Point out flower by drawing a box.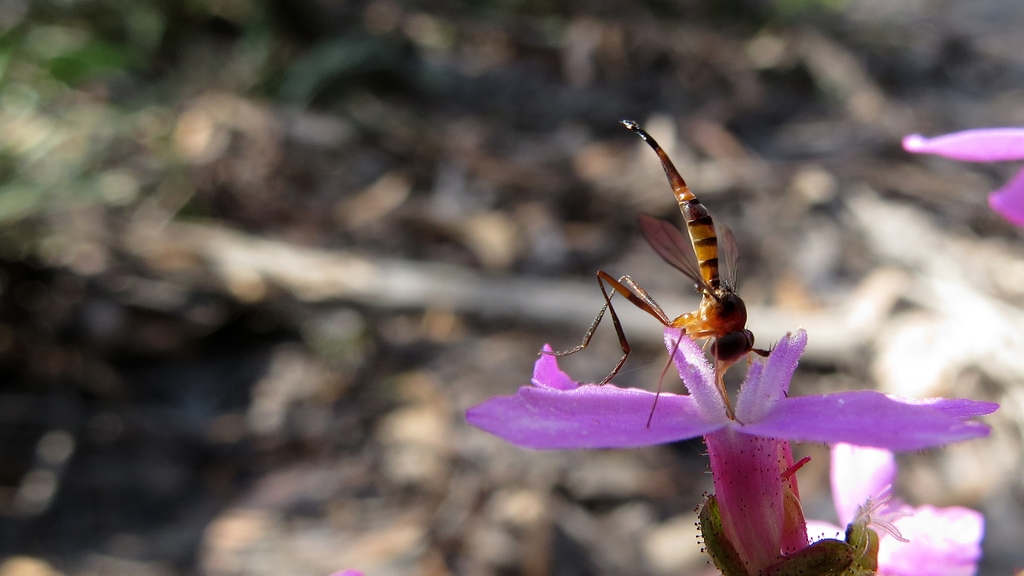
locate(463, 325, 1002, 575).
